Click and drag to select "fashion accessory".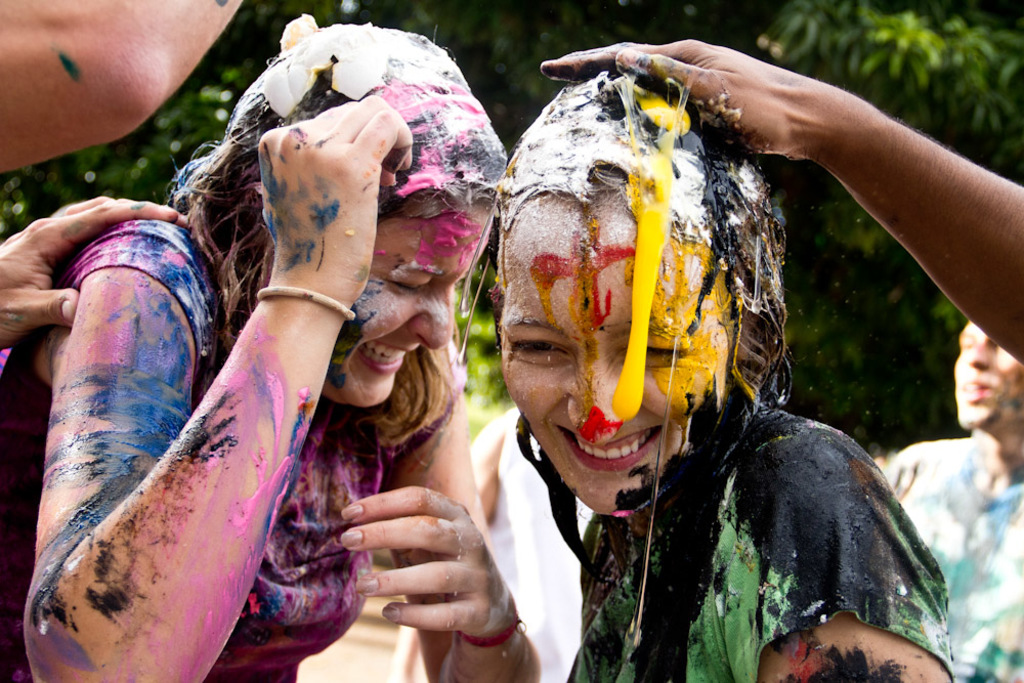
Selection: {"x1": 335, "y1": 528, "x2": 366, "y2": 546}.
